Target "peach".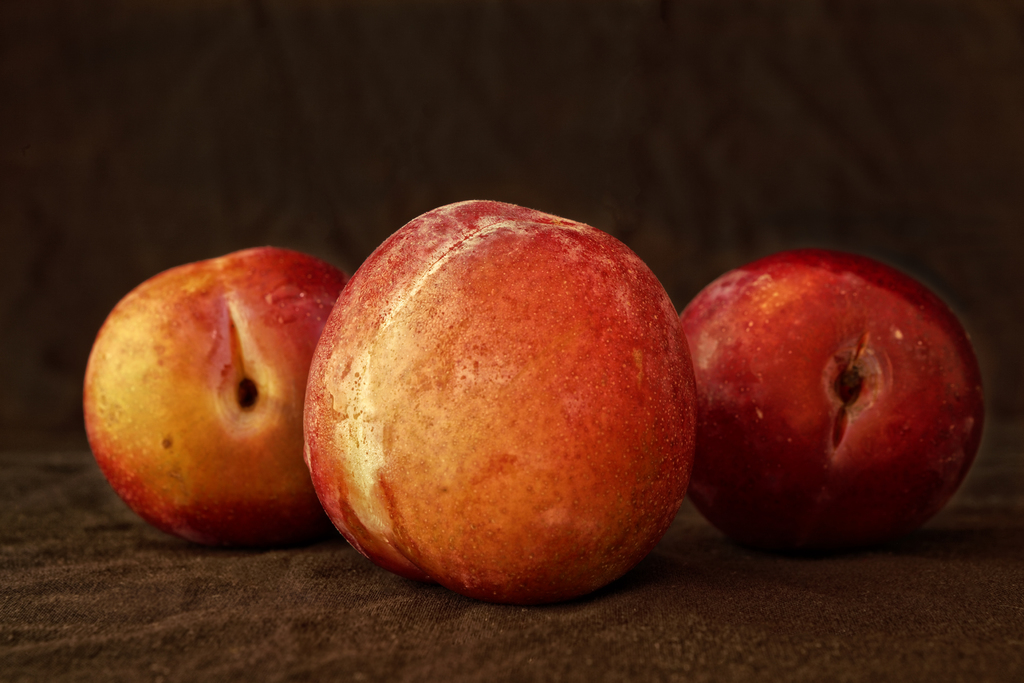
Target region: <bbox>307, 198, 697, 609</bbox>.
